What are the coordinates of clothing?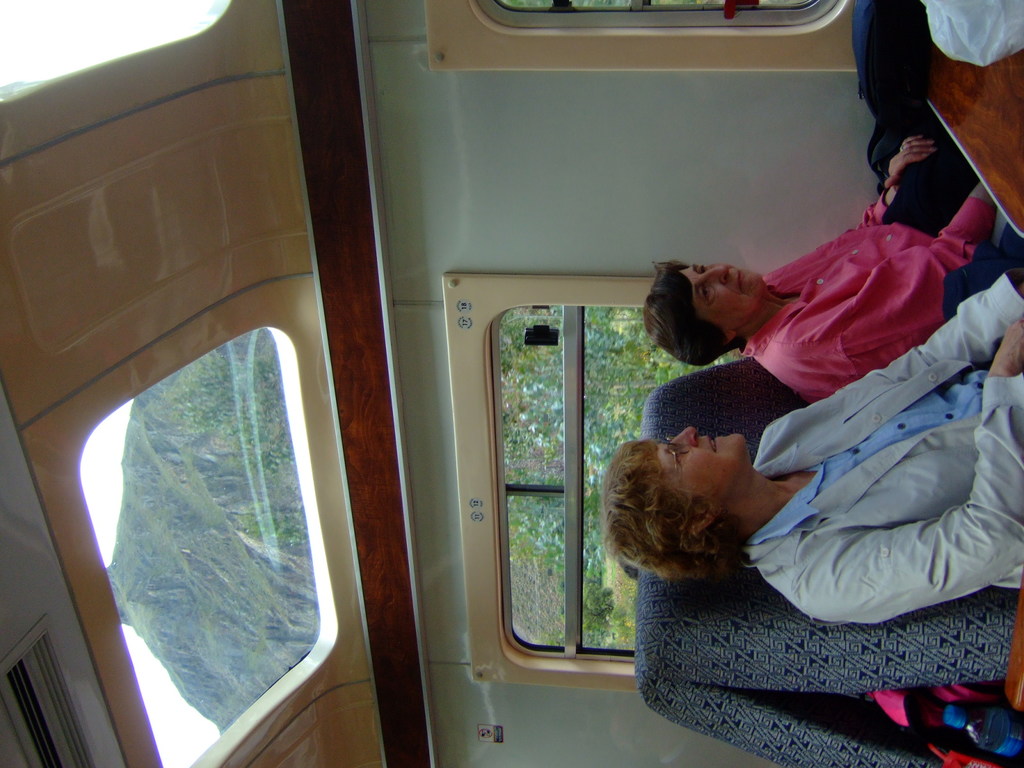
<region>737, 109, 1016, 342</region>.
